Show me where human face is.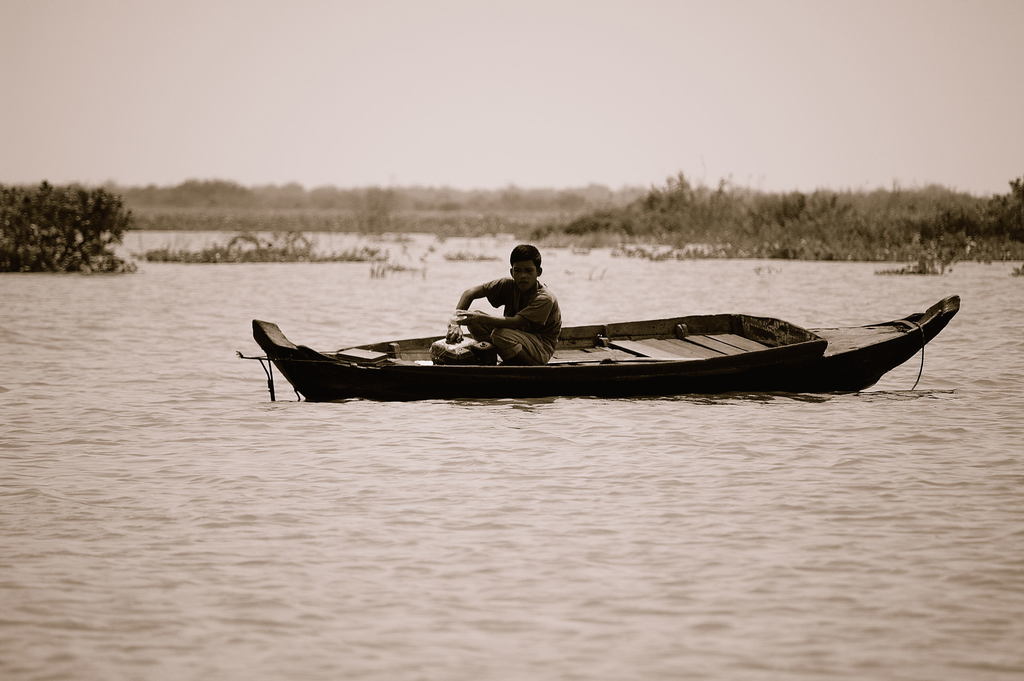
human face is at (left=515, top=257, right=536, bottom=288).
